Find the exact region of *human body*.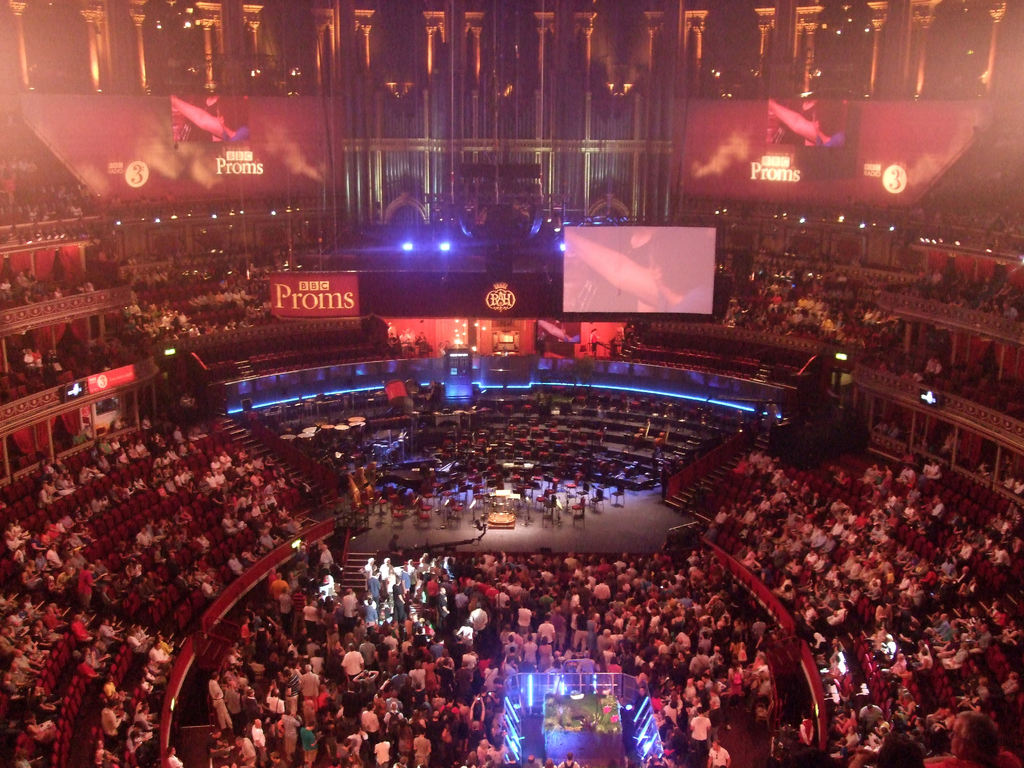
Exact region: <box>621,553,634,561</box>.
